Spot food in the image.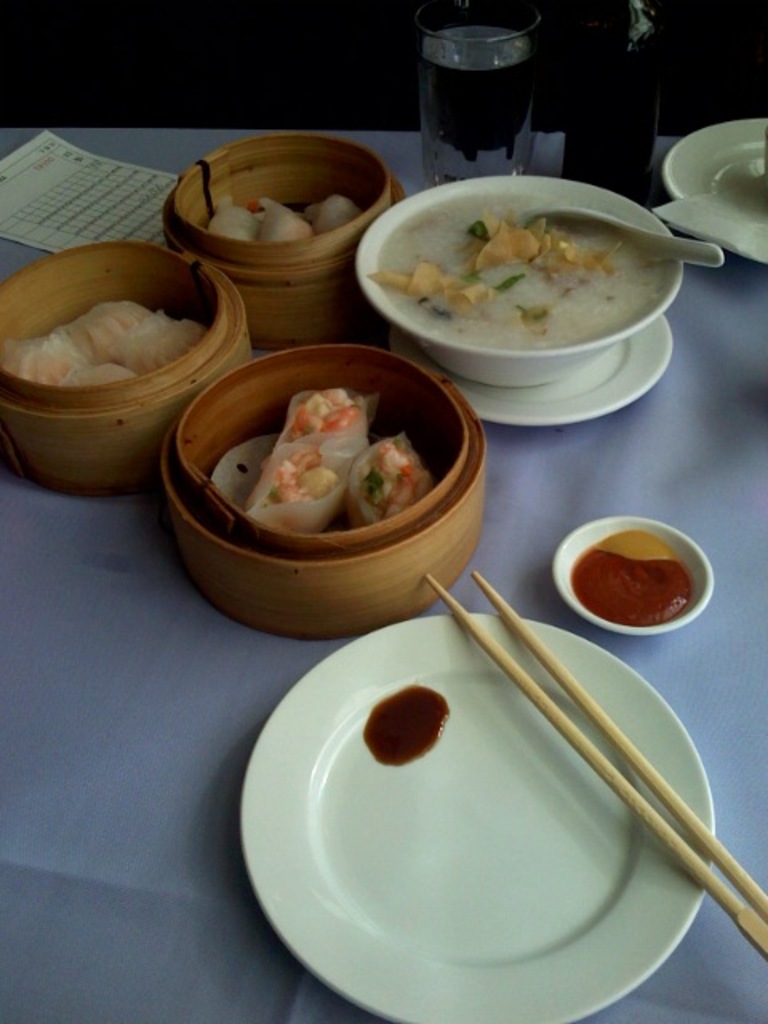
food found at 69/301/157/358.
